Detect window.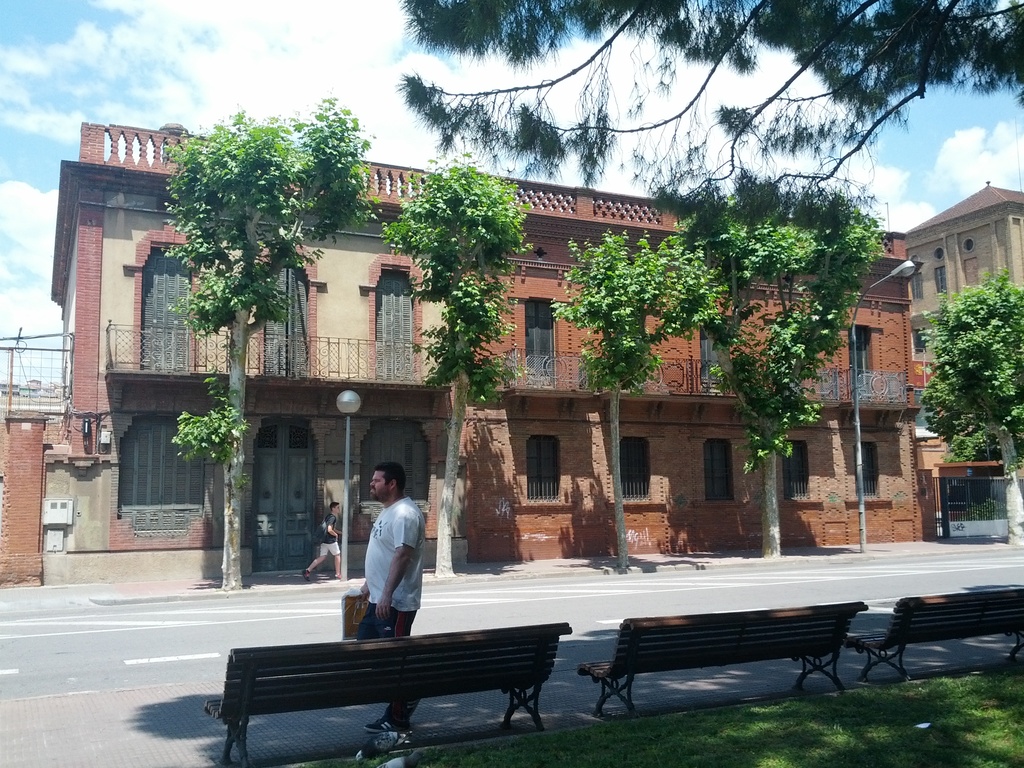
Detected at box(519, 303, 555, 387).
